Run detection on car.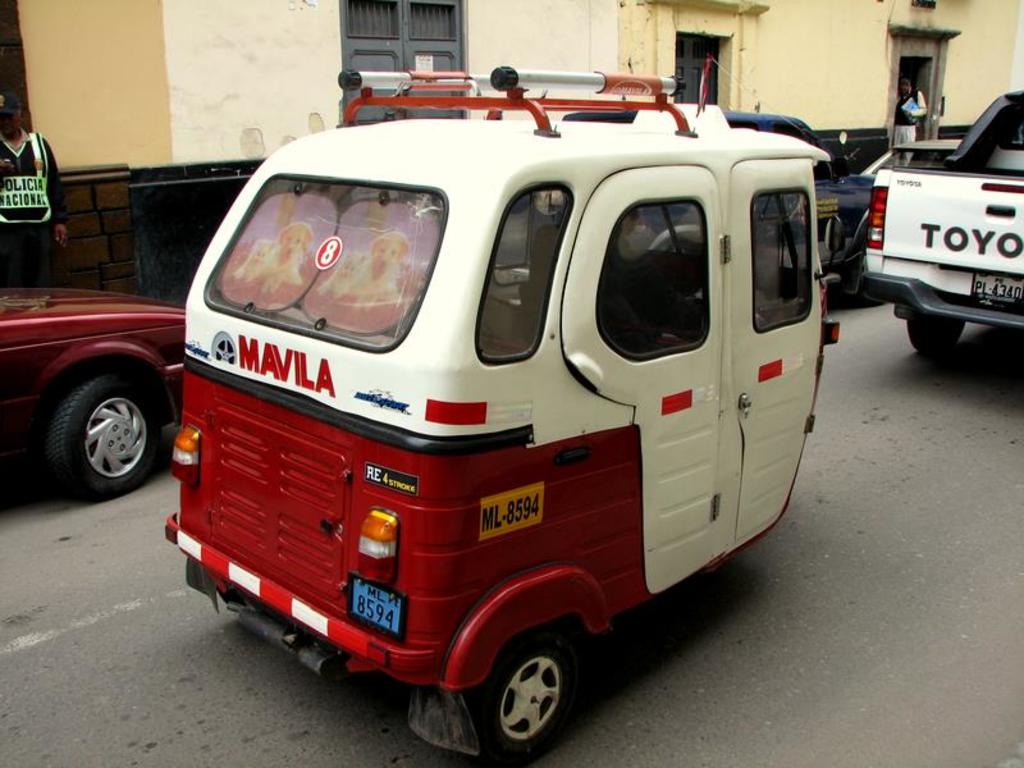
Result: 0,285,191,503.
